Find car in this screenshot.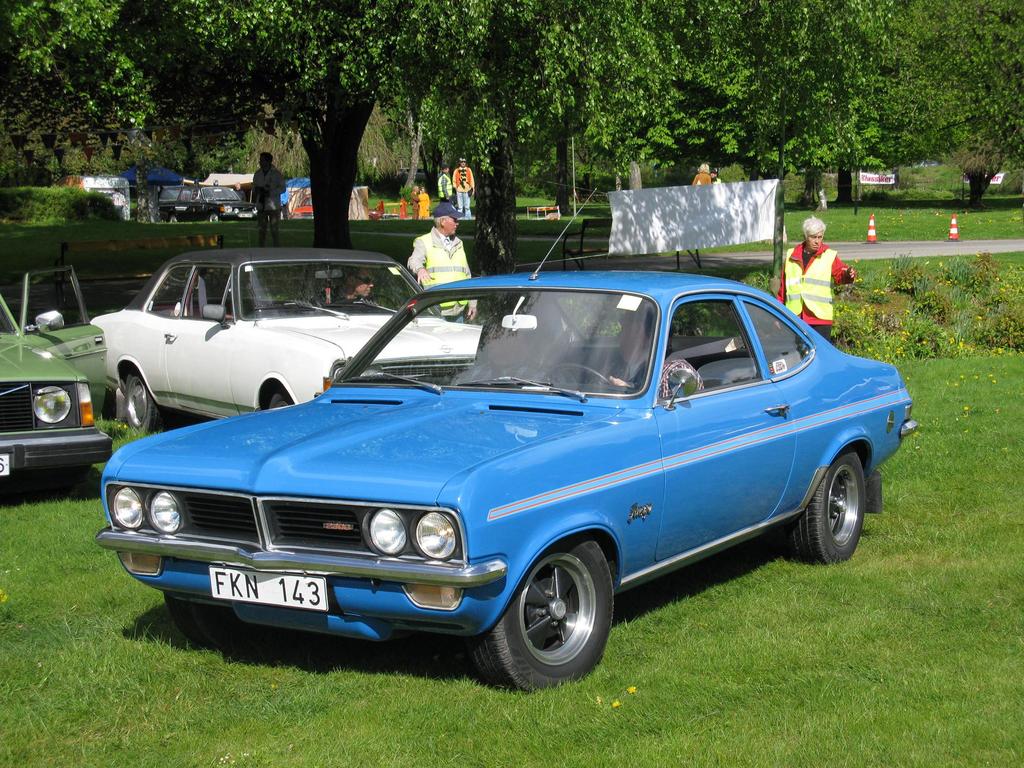
The bounding box for car is x1=0 y1=263 x2=112 y2=500.
